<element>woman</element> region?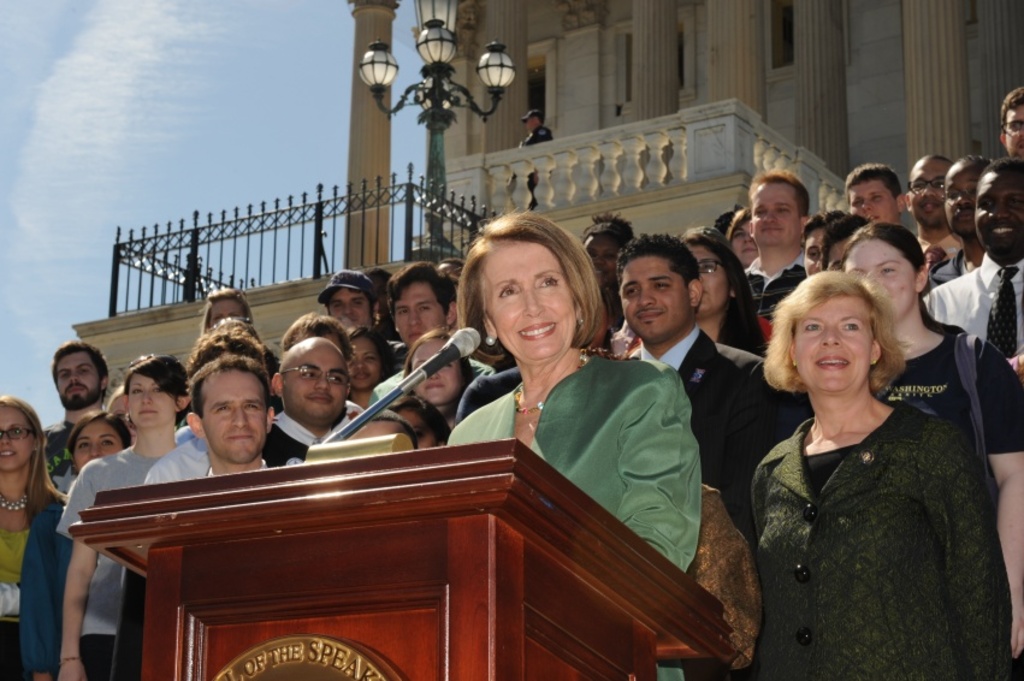
(51,353,193,680)
